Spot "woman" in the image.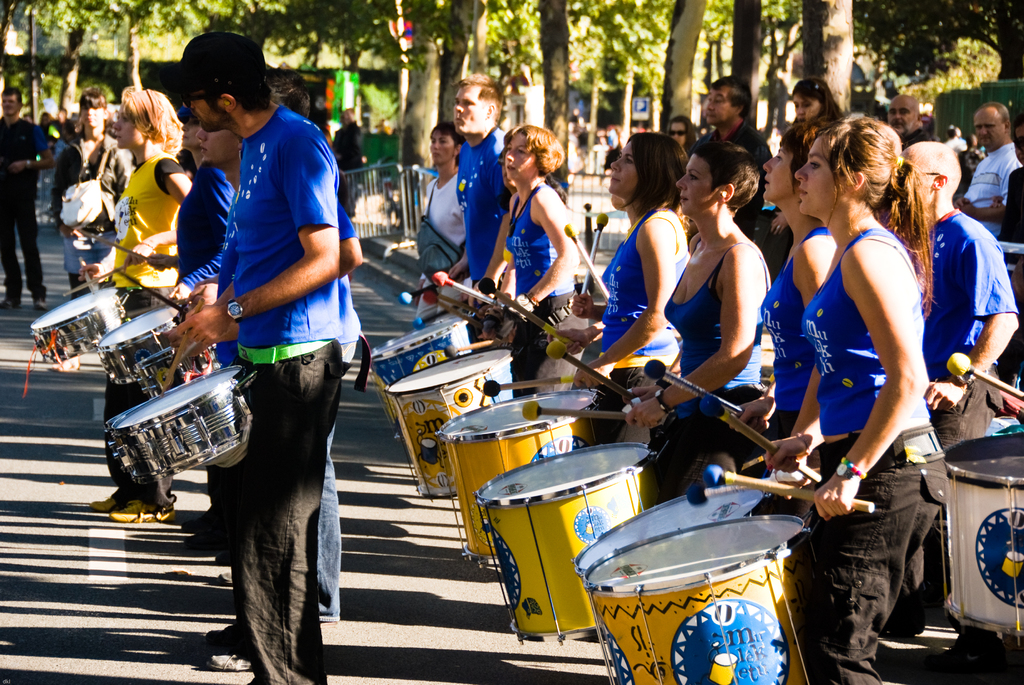
"woman" found at box(556, 131, 687, 449).
